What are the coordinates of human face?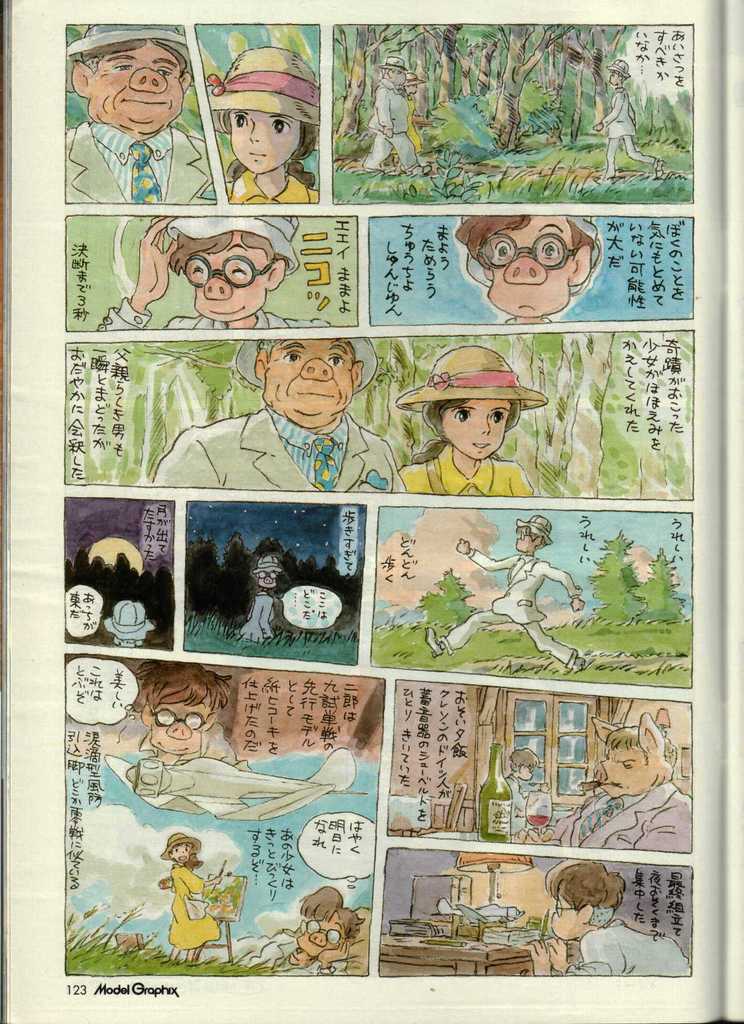
<region>262, 335, 355, 423</region>.
